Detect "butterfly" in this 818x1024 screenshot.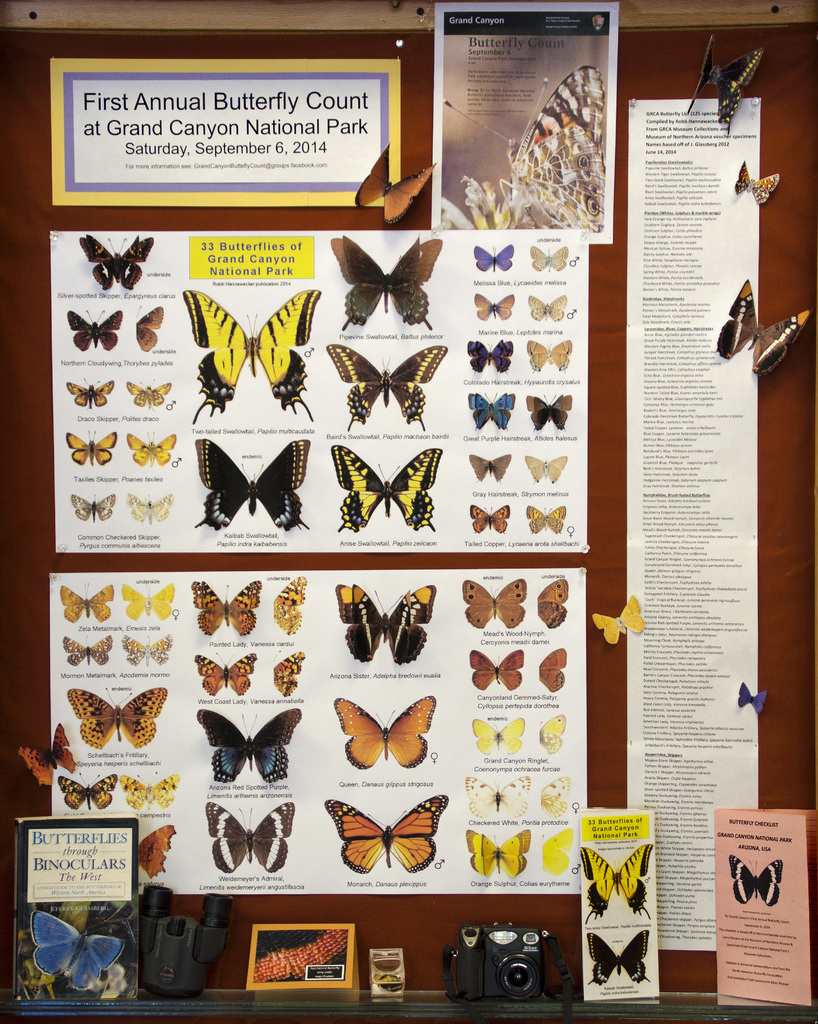
Detection: [468,390,519,430].
